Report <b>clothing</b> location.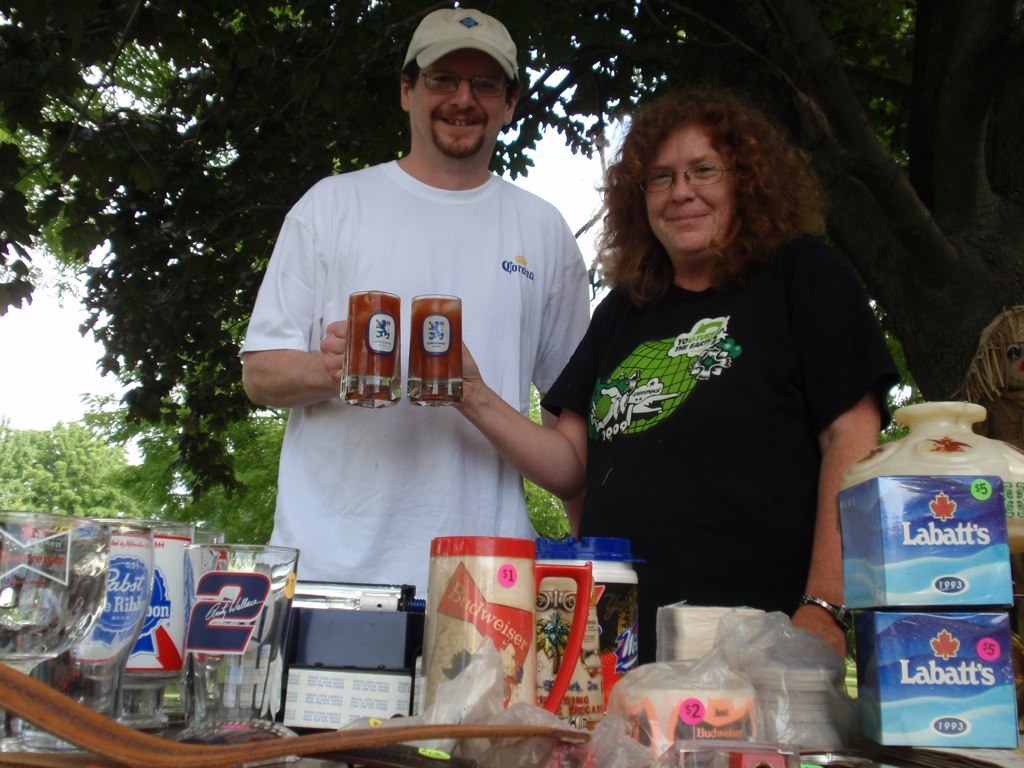
Report: 552 185 870 640.
